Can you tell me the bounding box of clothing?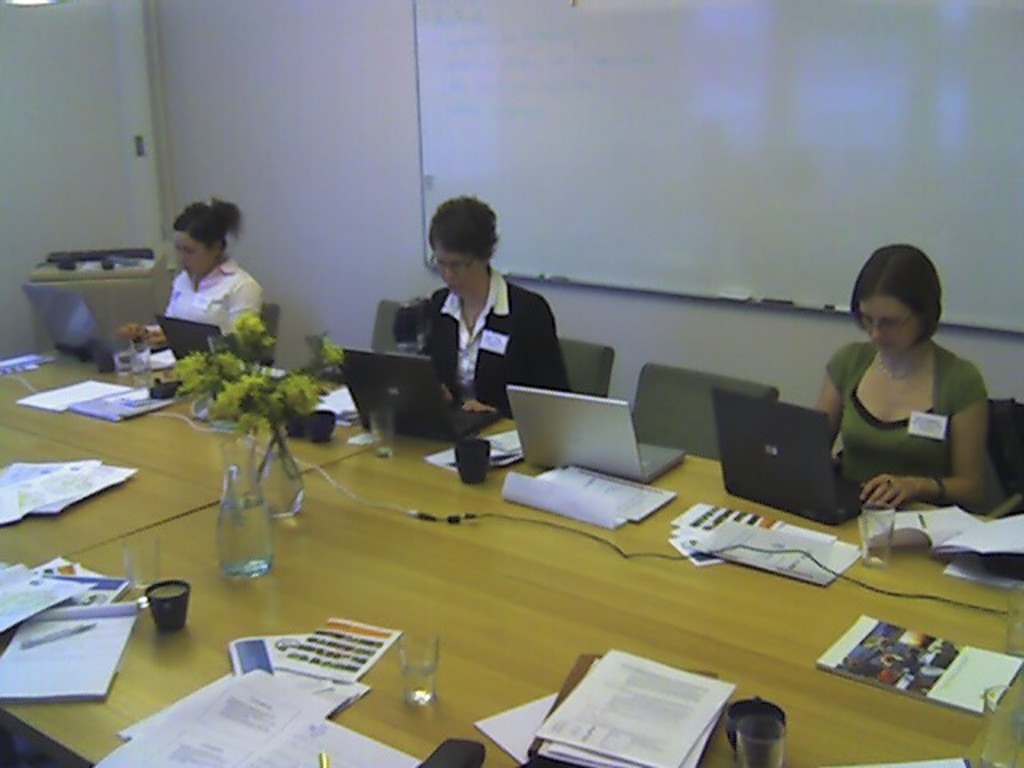
421/264/571/419.
